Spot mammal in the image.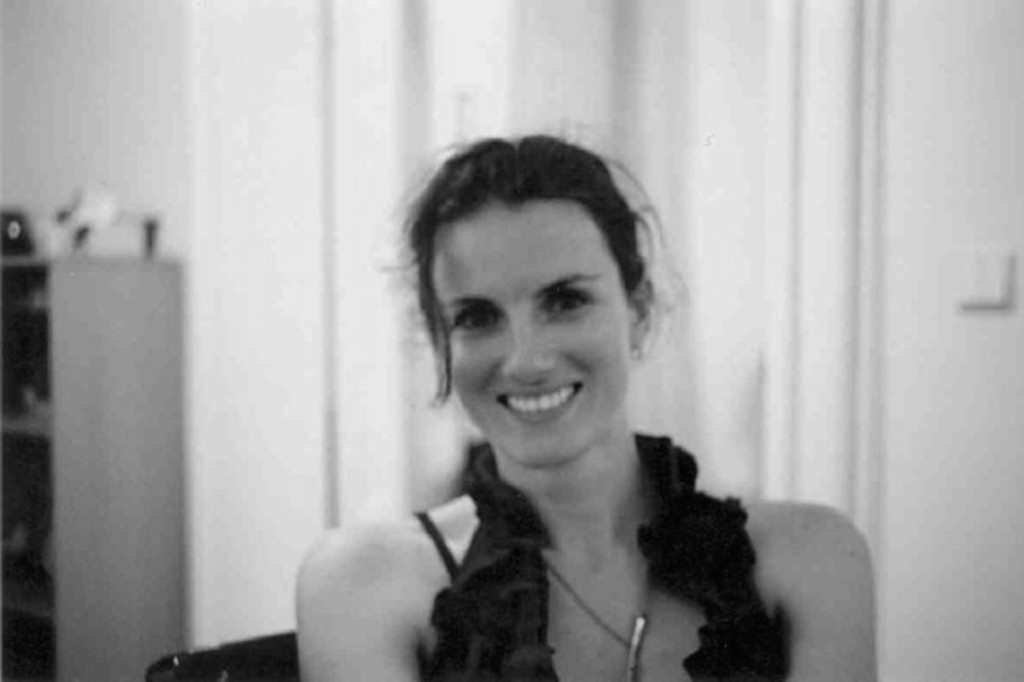
mammal found at bbox=[271, 127, 853, 641].
